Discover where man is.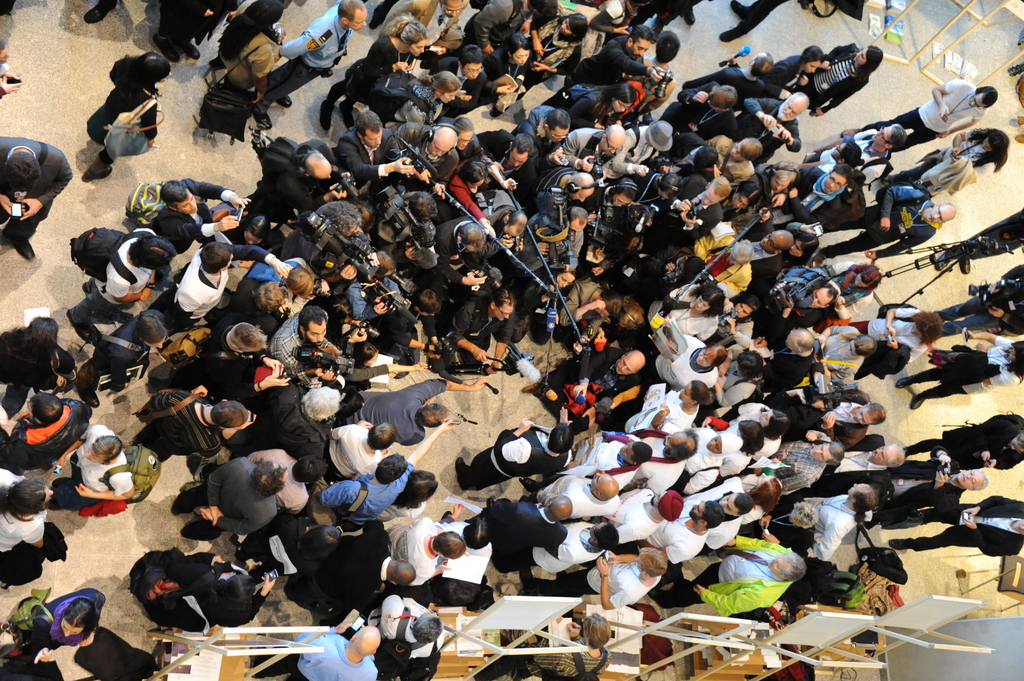
Discovered at box=[789, 167, 858, 227].
